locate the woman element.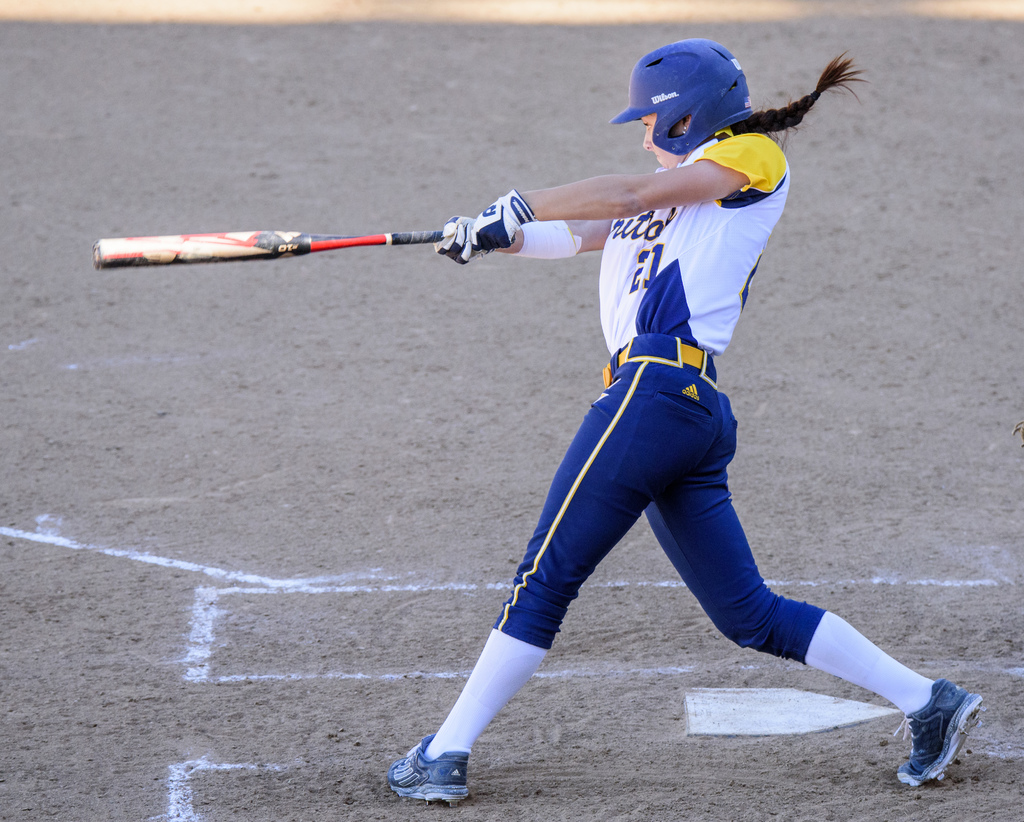
Element bbox: 313, 67, 965, 790.
